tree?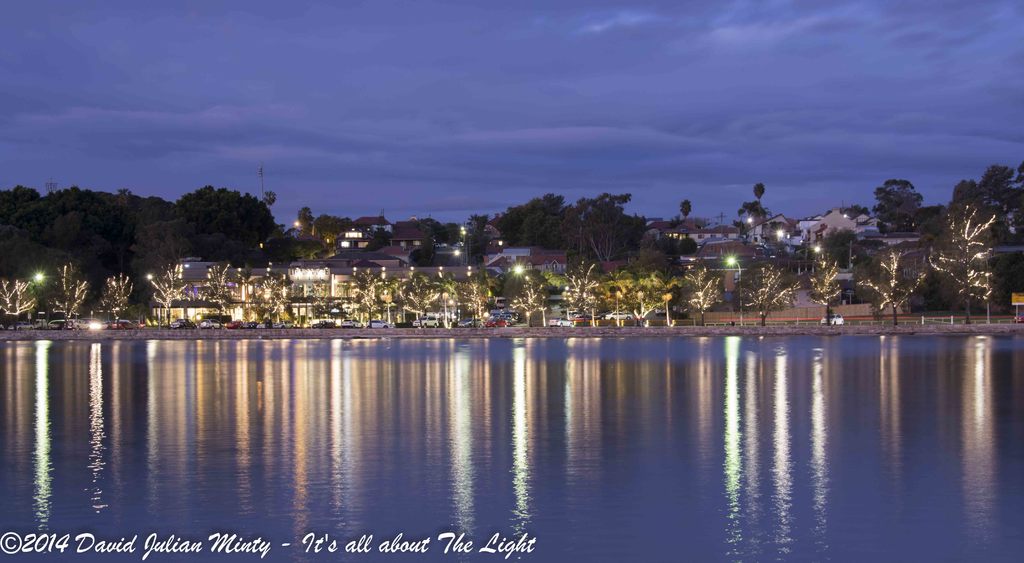
box=[493, 194, 575, 254]
